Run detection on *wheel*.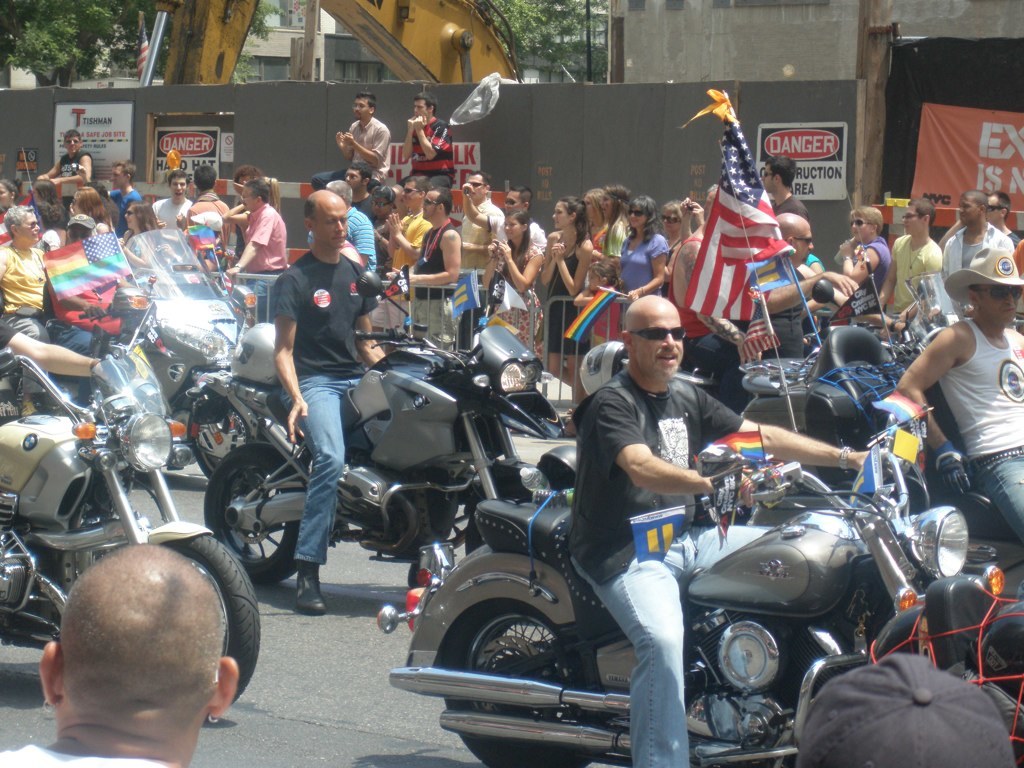
Result: {"x1": 156, "y1": 530, "x2": 260, "y2": 707}.
